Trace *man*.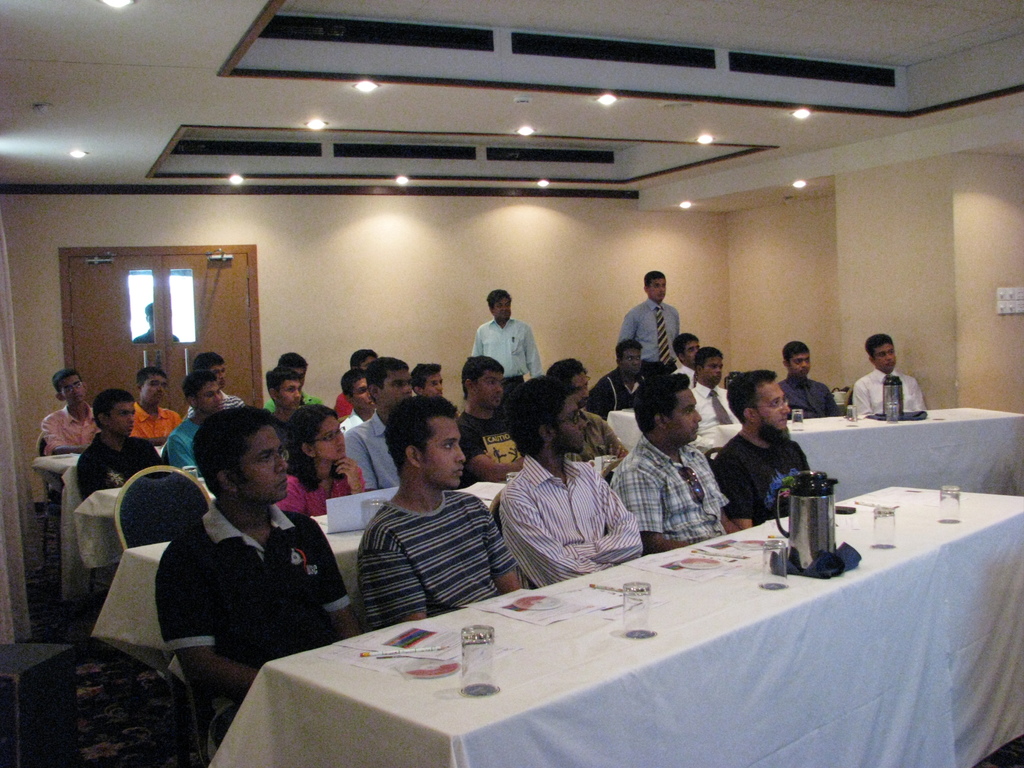
Traced to box=[686, 343, 740, 467].
